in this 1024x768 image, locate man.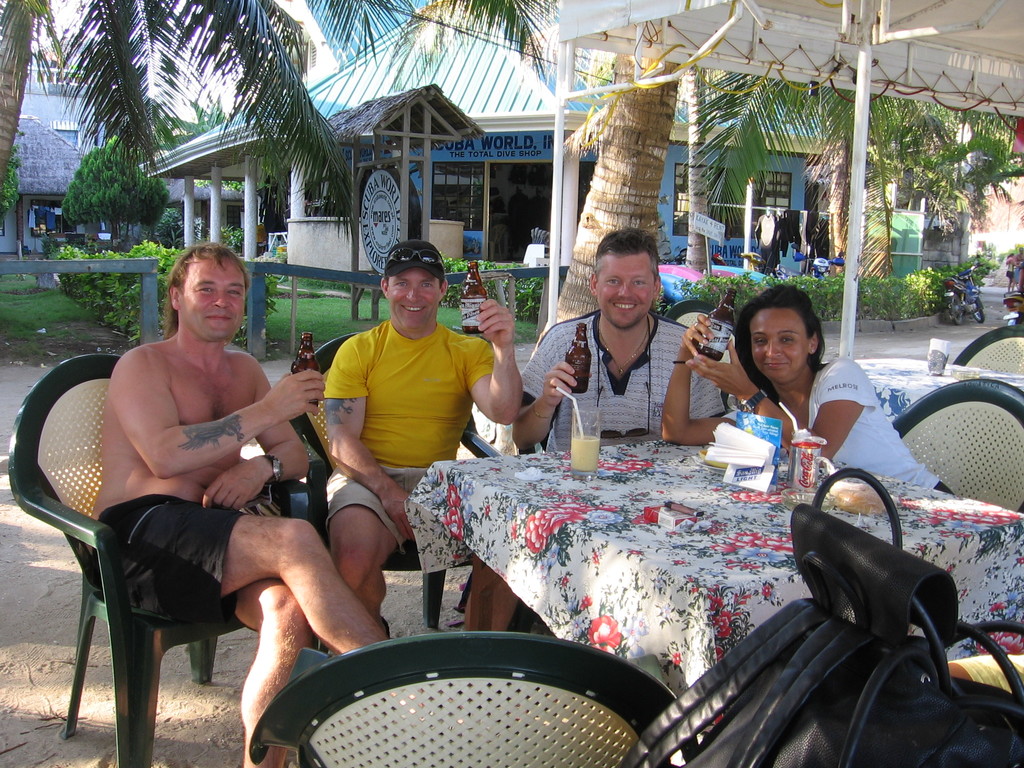
Bounding box: left=514, top=214, right=764, bottom=444.
